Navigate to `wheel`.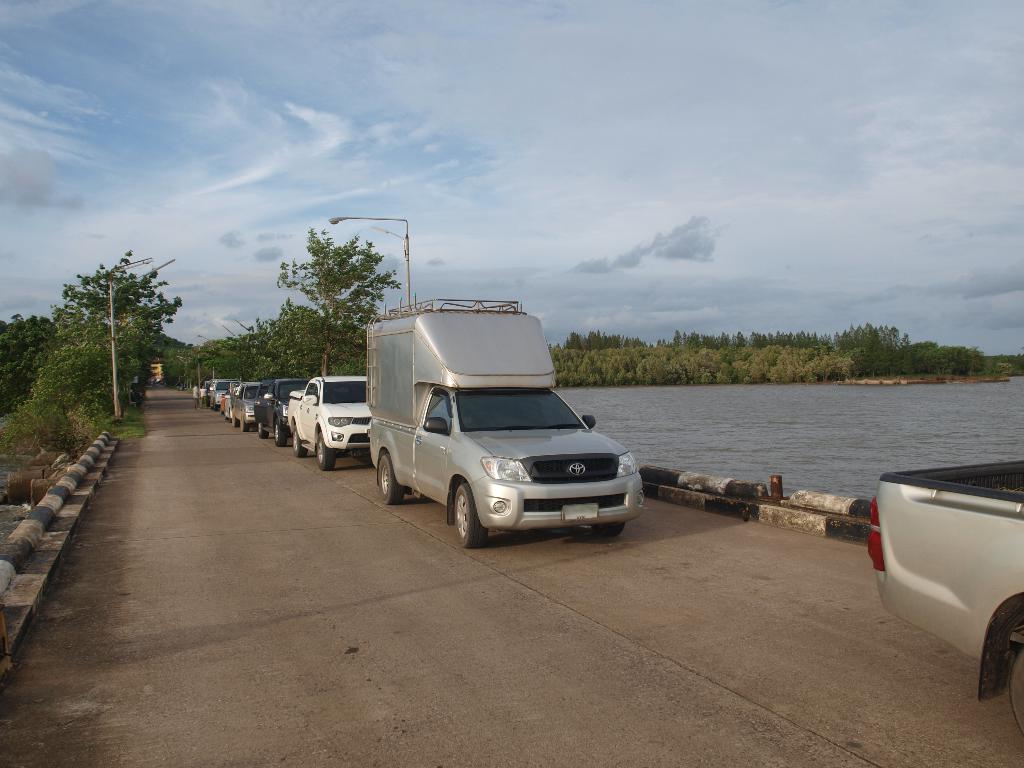
Navigation target: [x1=256, y1=422, x2=266, y2=438].
